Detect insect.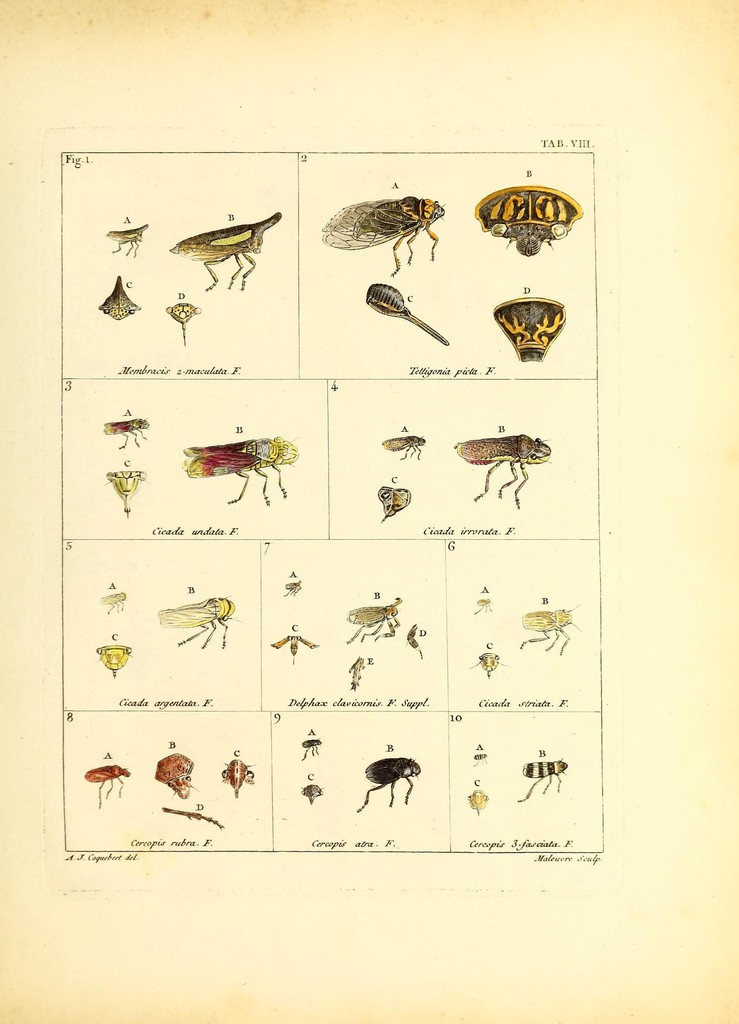
Detected at [left=300, top=785, right=324, bottom=804].
